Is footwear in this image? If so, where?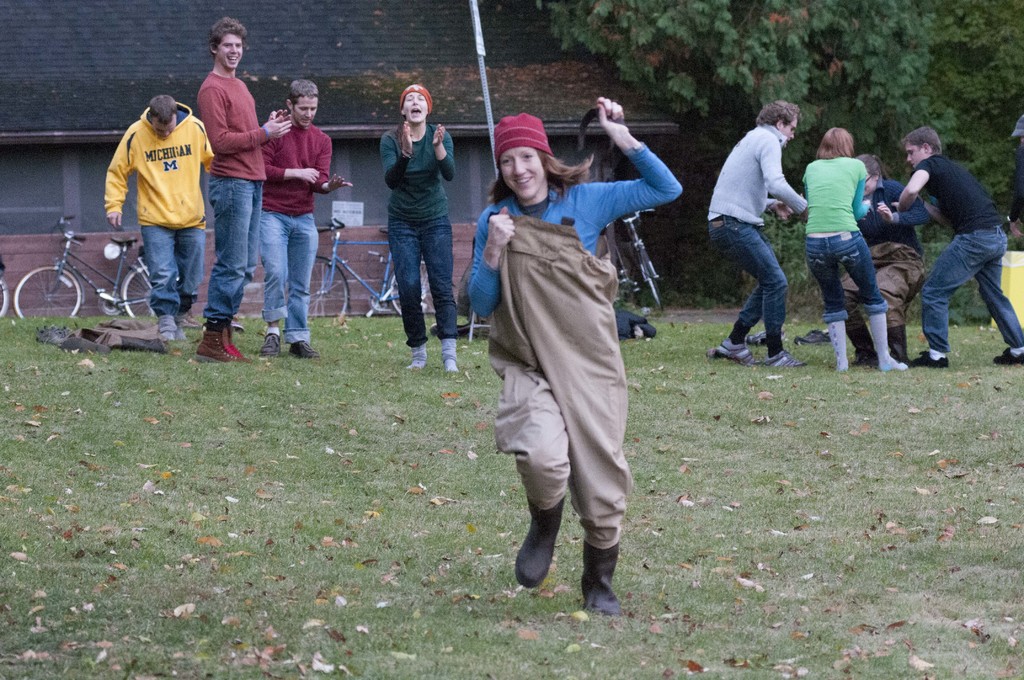
Yes, at [794, 330, 831, 345].
